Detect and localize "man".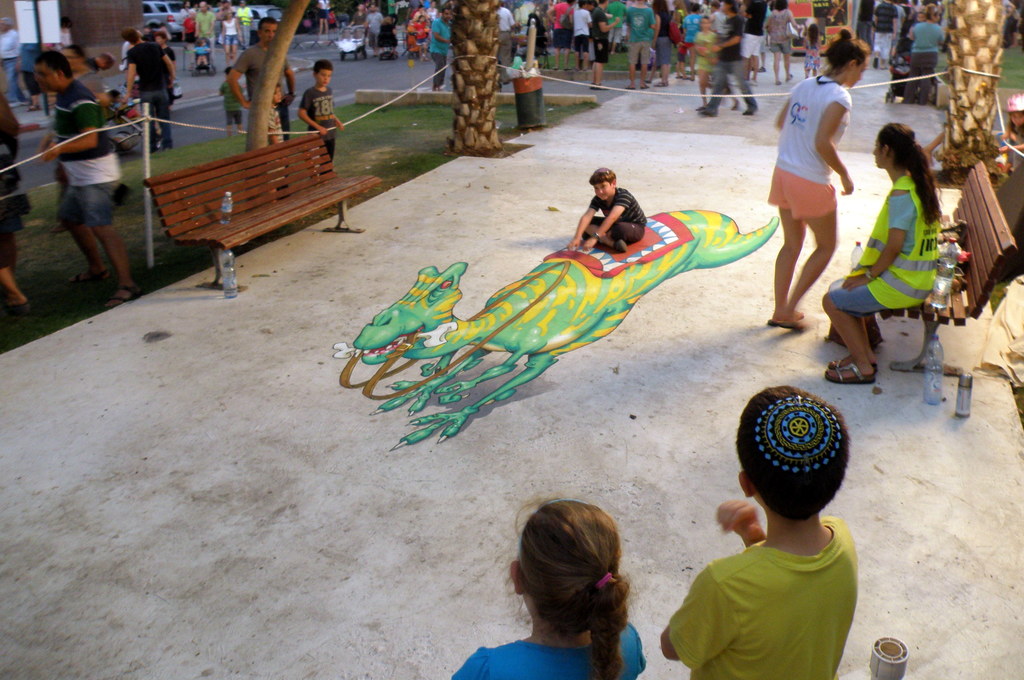
Localized at 0/14/31/106.
